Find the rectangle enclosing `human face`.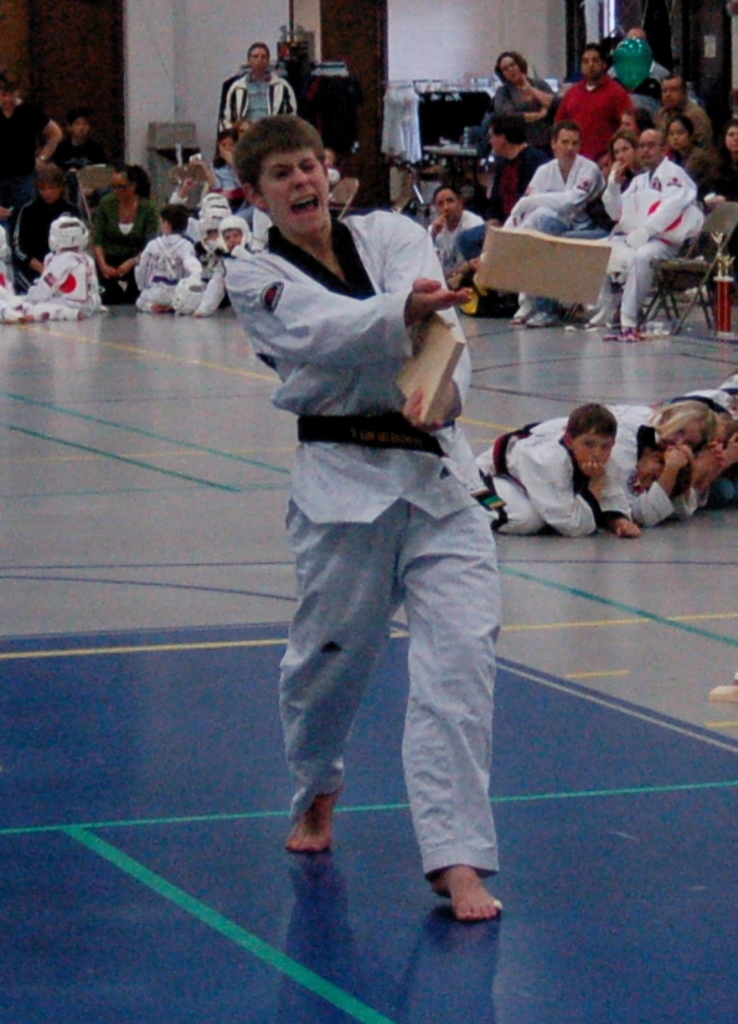
x1=614 y1=143 x2=633 y2=165.
